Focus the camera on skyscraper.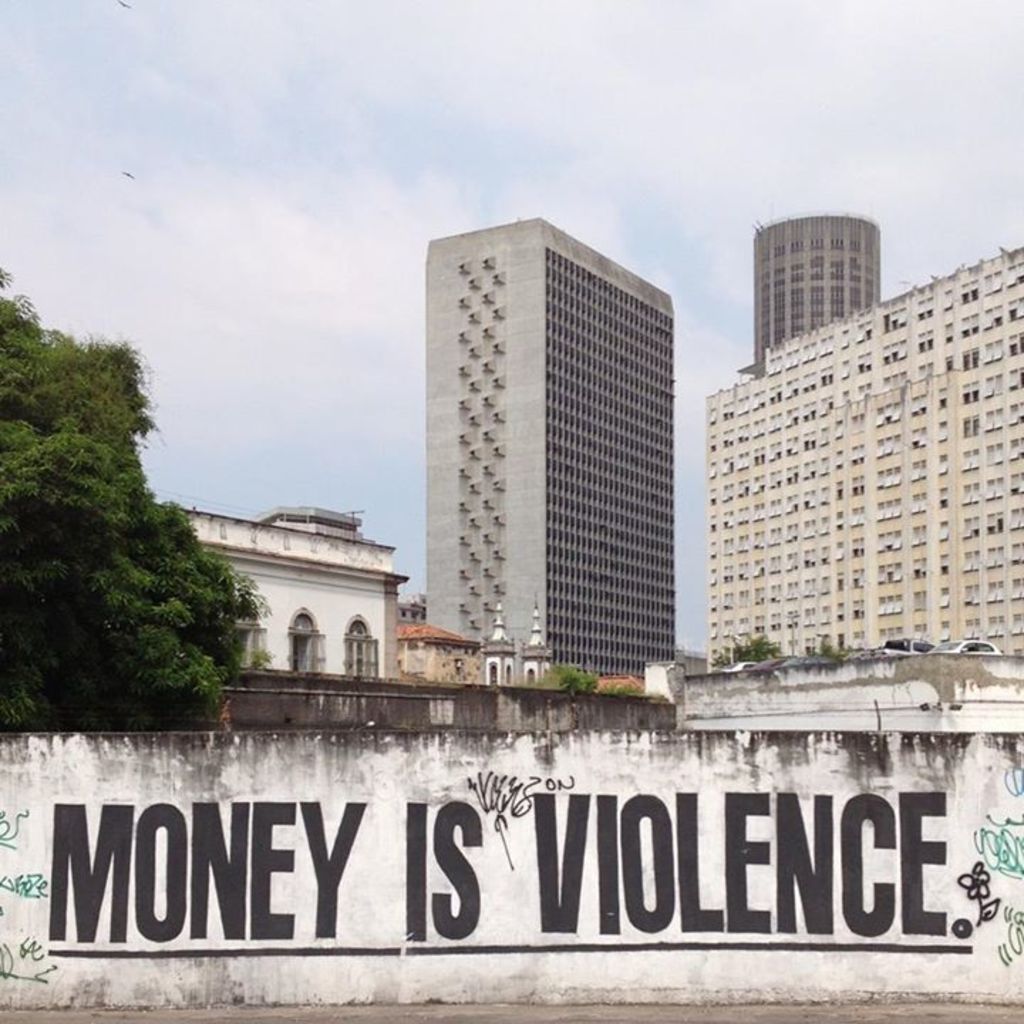
Focus region: 161 506 401 667.
